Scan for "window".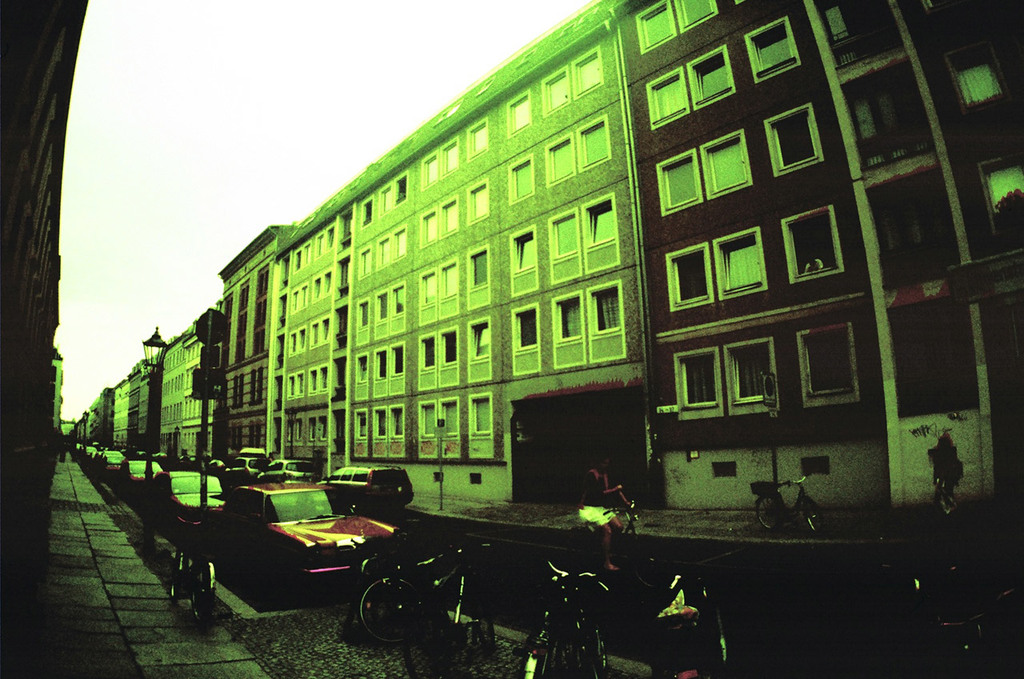
Scan result: 322:274:327:292.
